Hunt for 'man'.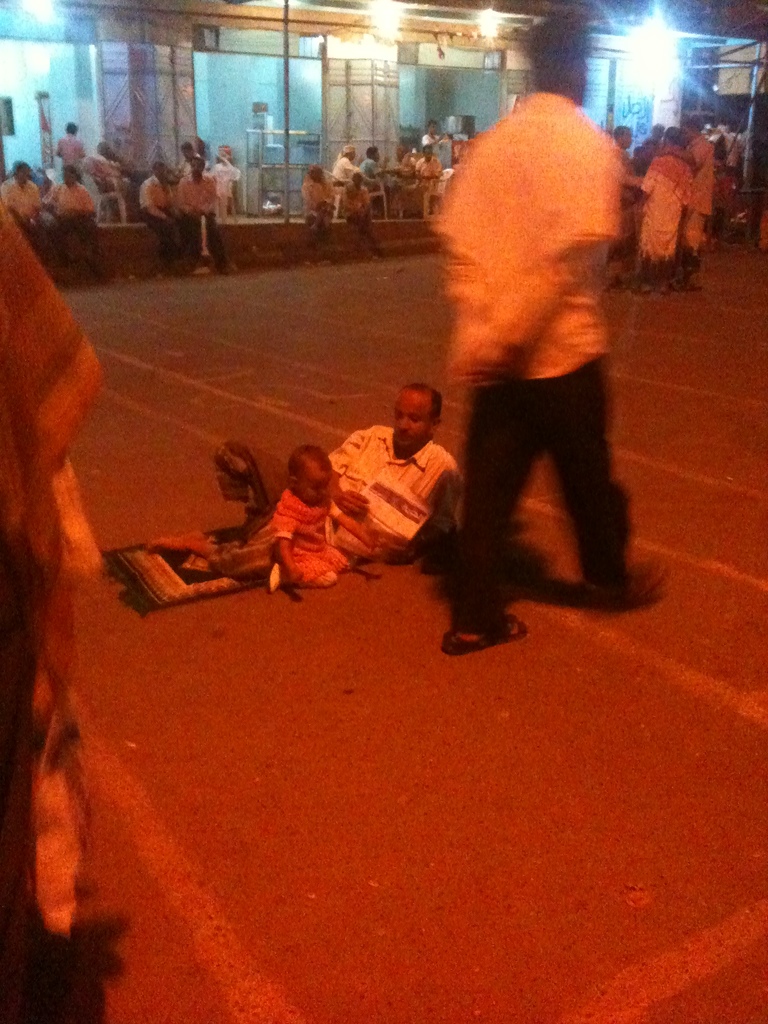
Hunted down at l=180, t=159, r=230, b=269.
